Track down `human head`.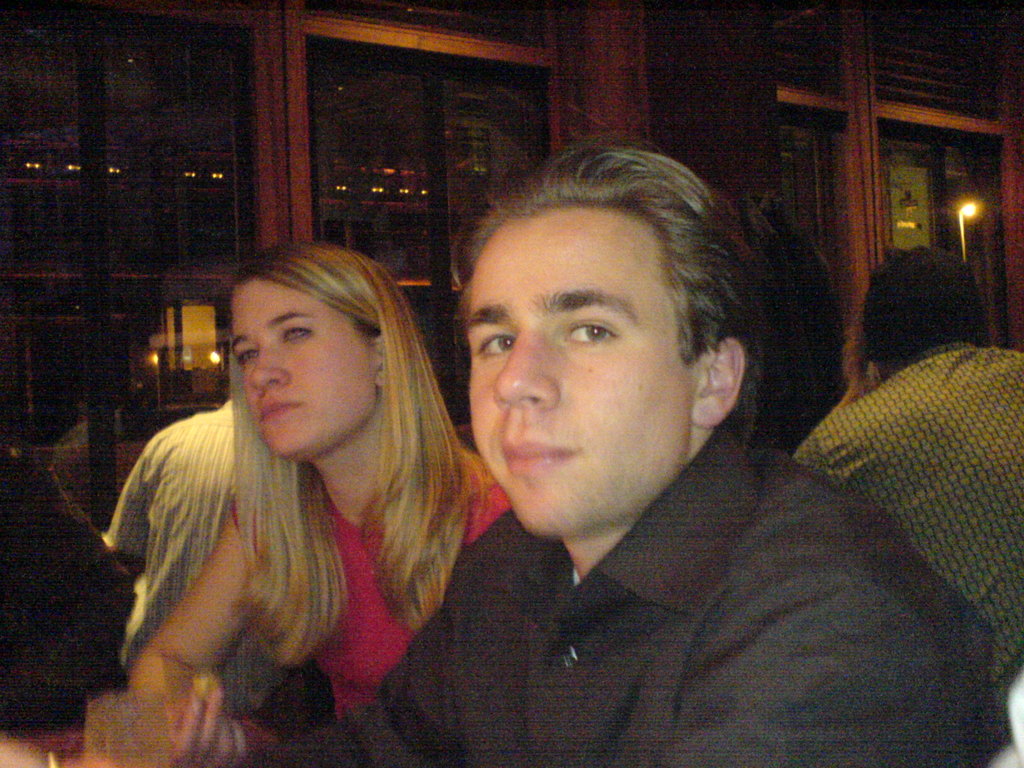
Tracked to (left=858, top=248, right=993, bottom=378).
